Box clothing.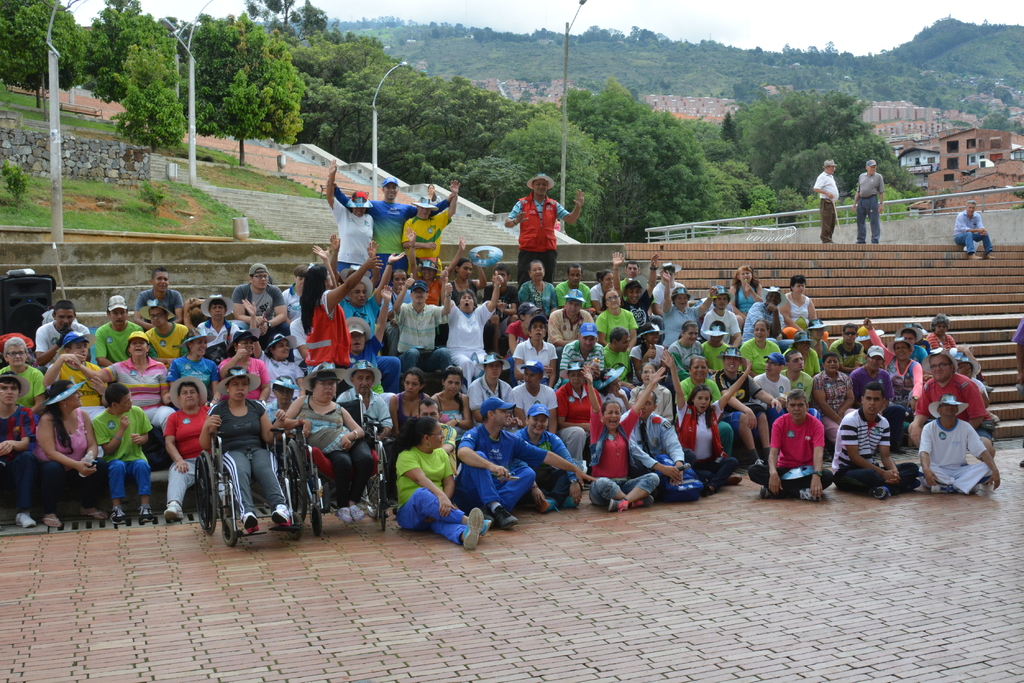
box(680, 374, 712, 394).
